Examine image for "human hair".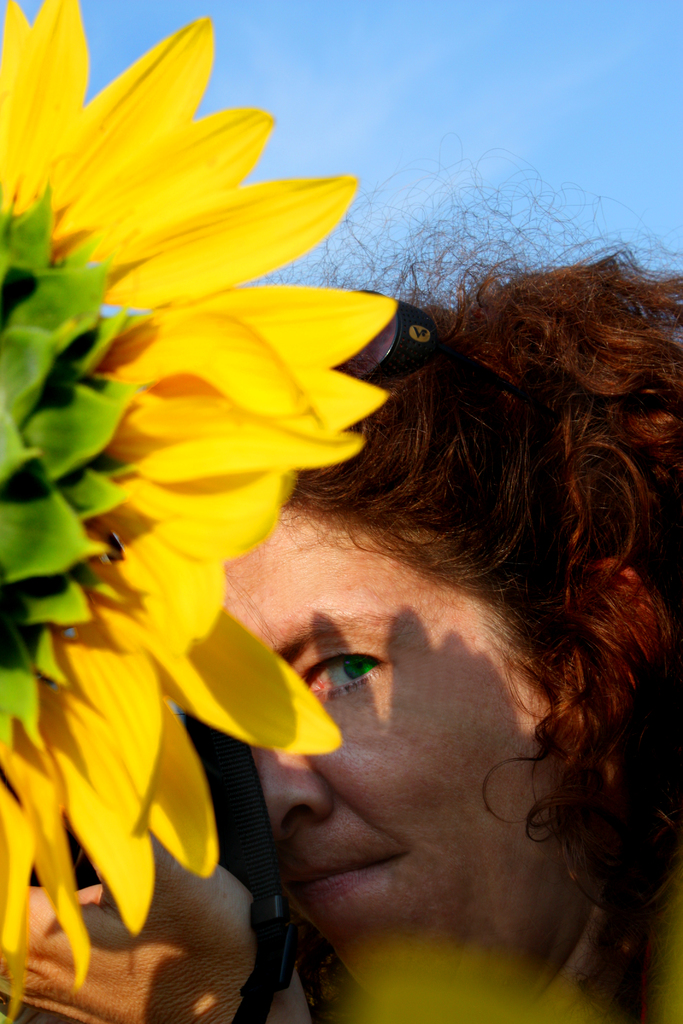
Examination result: 279,140,682,1016.
